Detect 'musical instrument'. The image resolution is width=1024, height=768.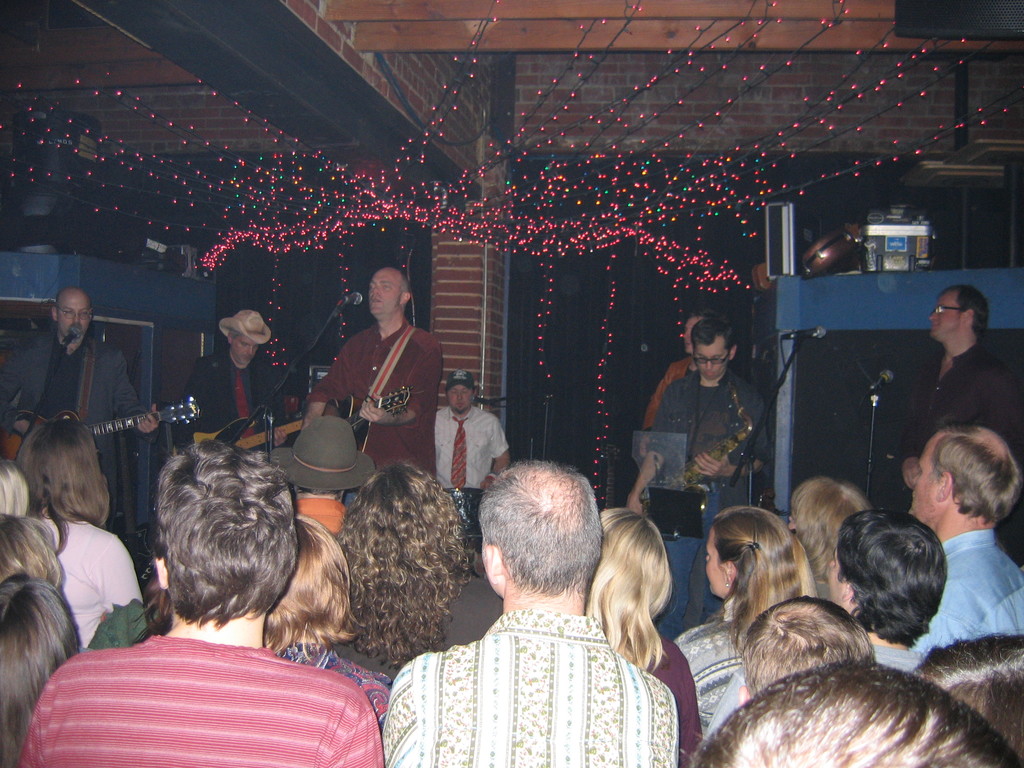
detection(442, 484, 490, 556).
